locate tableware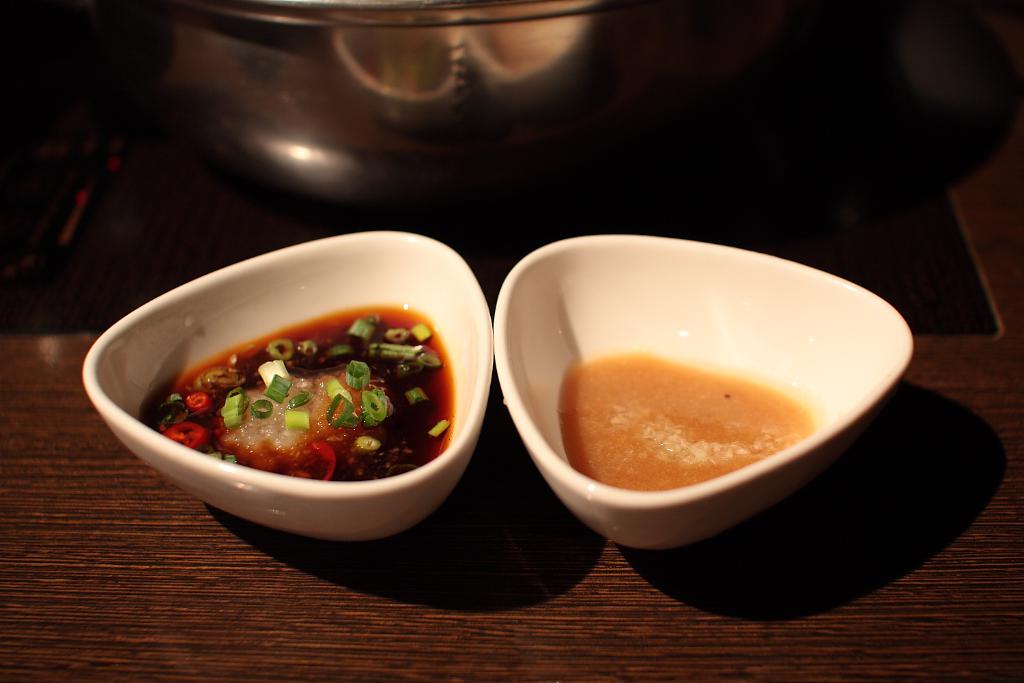
pyautogui.locateOnScreen(83, 226, 498, 542)
